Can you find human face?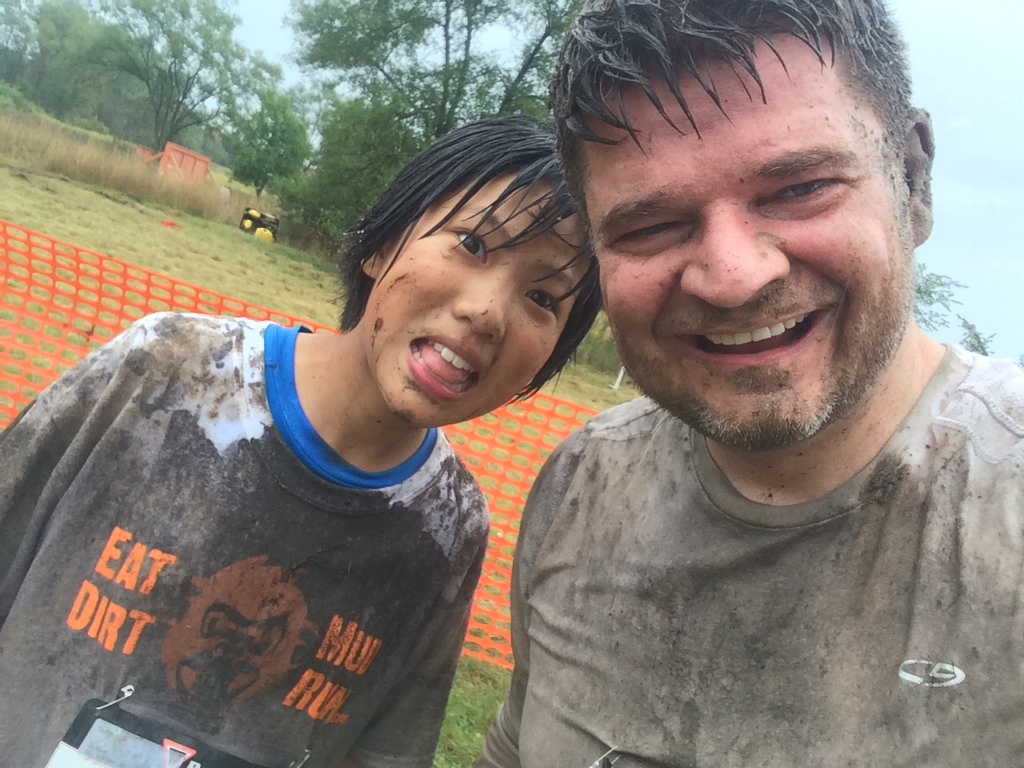
Yes, bounding box: 361, 170, 597, 430.
